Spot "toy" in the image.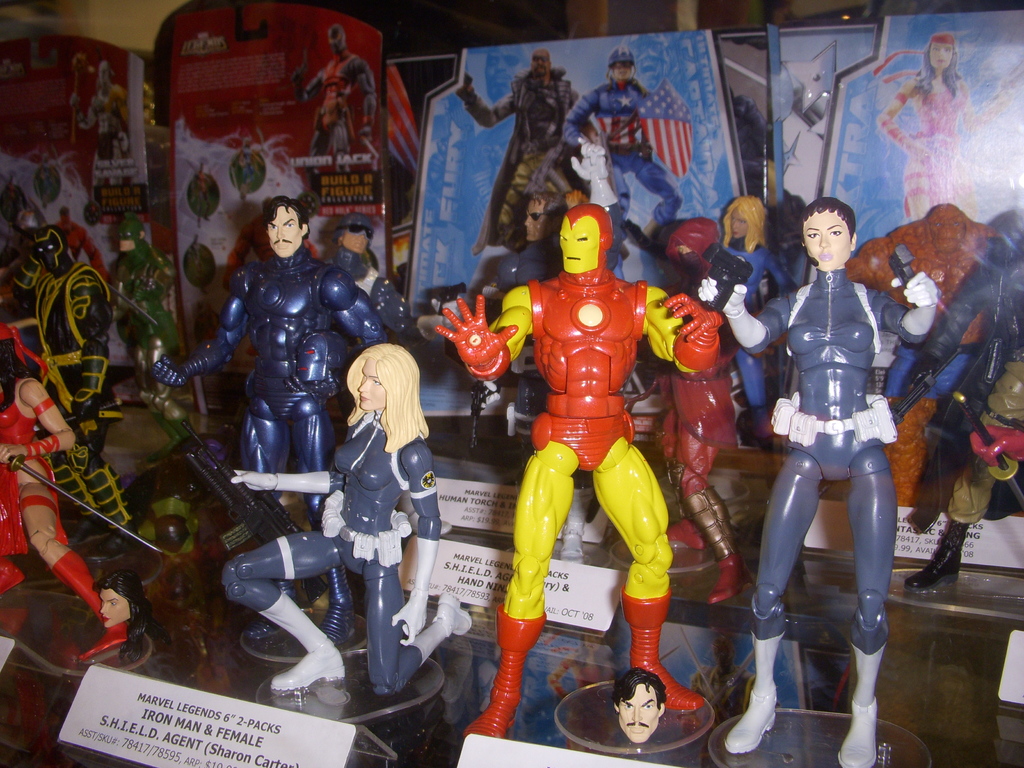
"toy" found at [x1=296, y1=22, x2=369, y2=180].
